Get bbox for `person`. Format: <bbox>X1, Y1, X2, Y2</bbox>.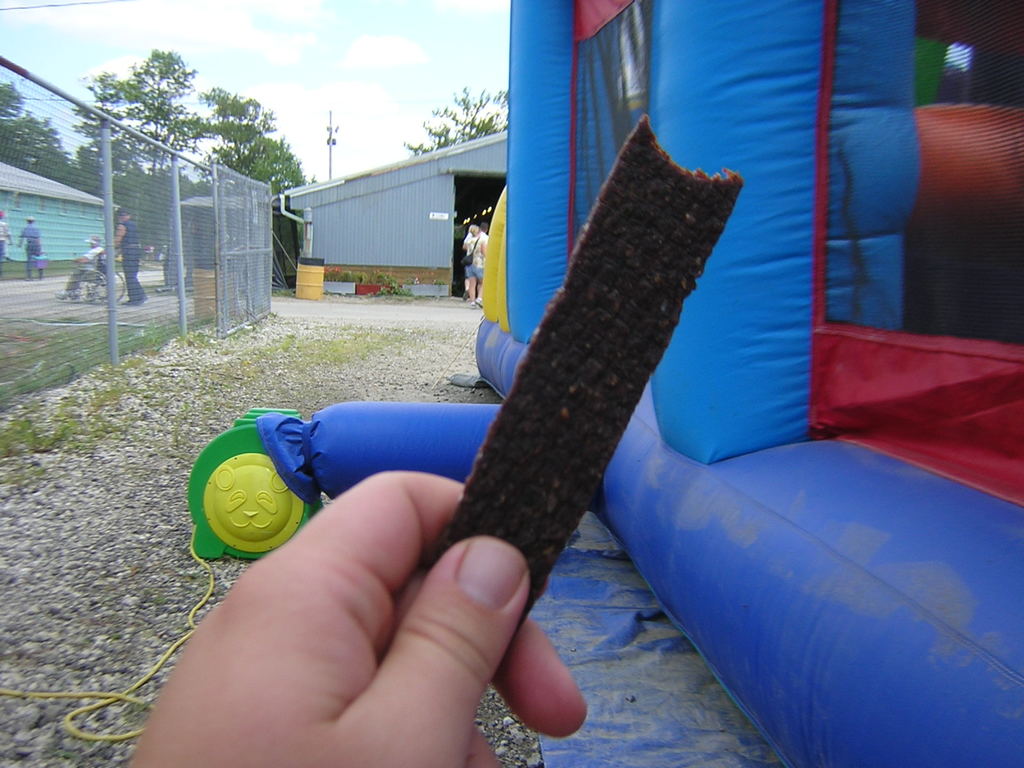
<bbox>462, 220, 488, 310</bbox>.
